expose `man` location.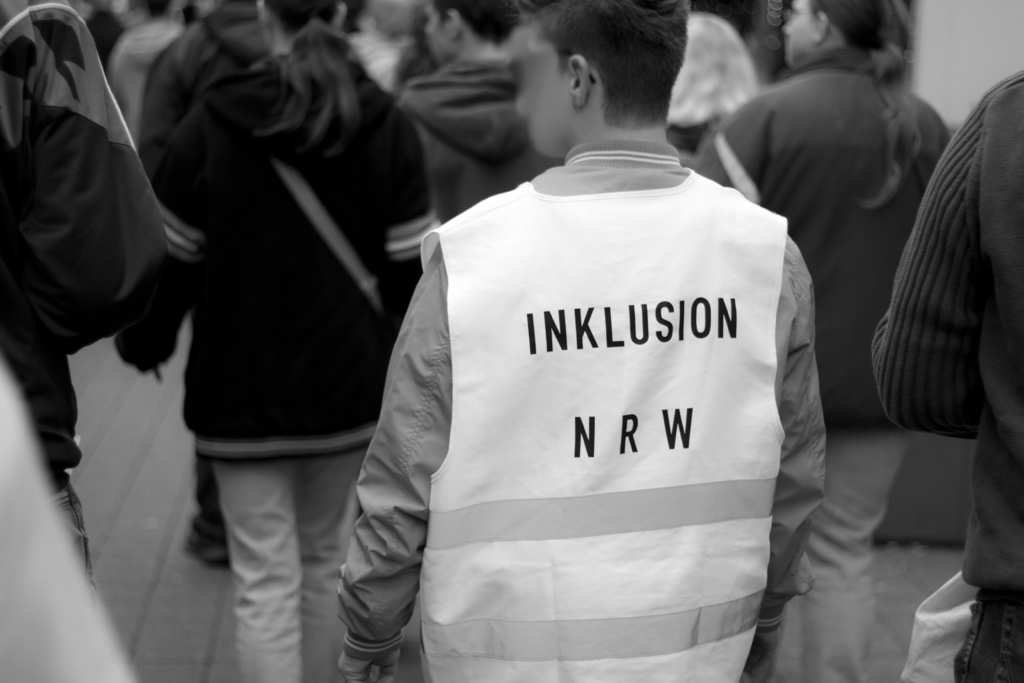
Exposed at (394, 0, 568, 227).
